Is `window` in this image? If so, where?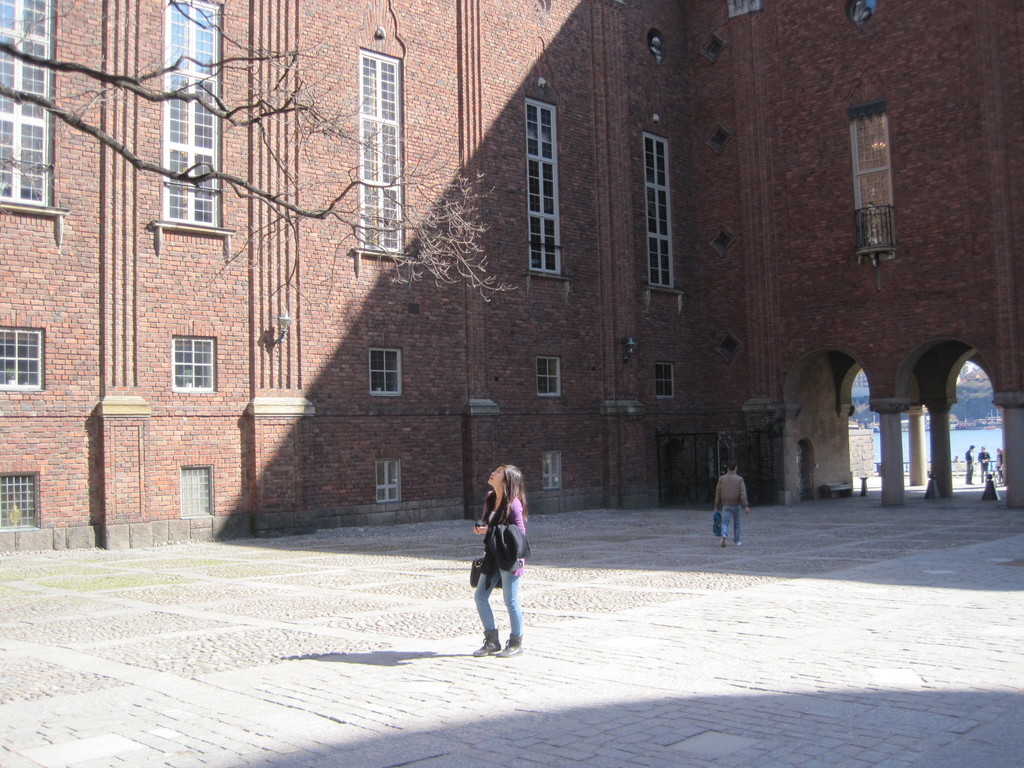
Yes, at 0 323 49 396.
